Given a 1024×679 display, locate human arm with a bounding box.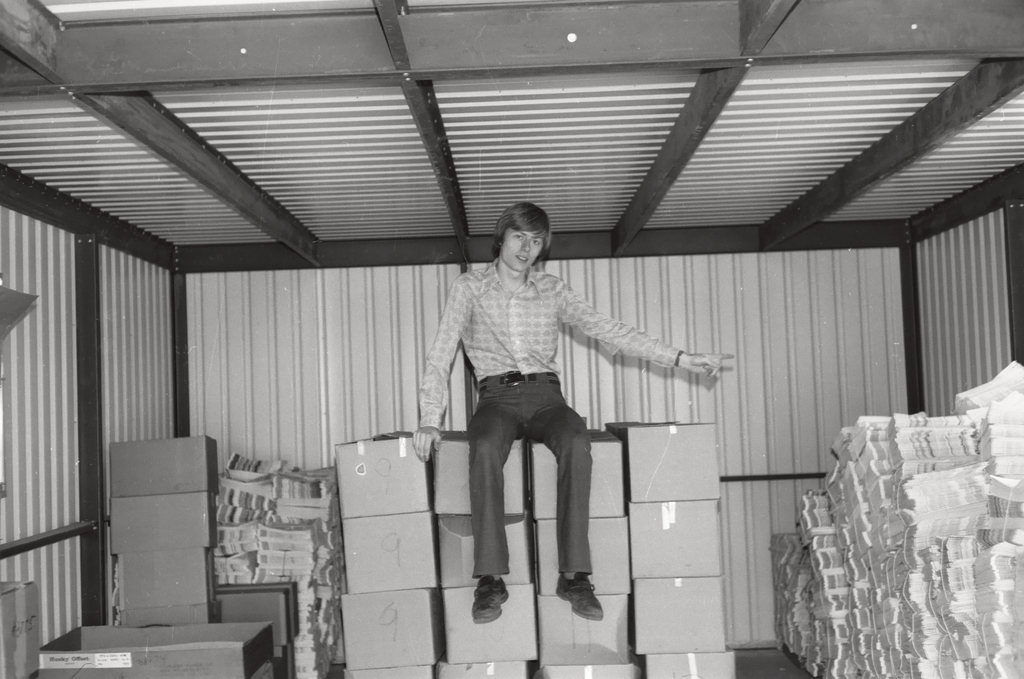
Located: left=431, top=291, right=485, bottom=436.
